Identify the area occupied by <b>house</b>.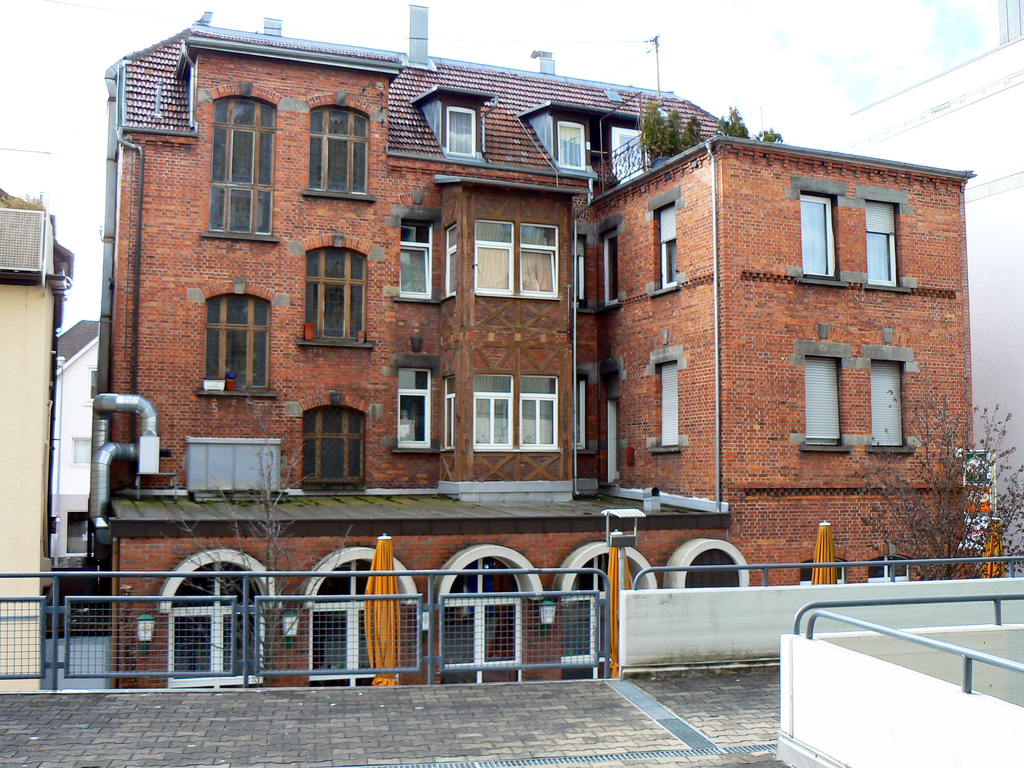
Area: l=0, t=197, r=70, b=698.
